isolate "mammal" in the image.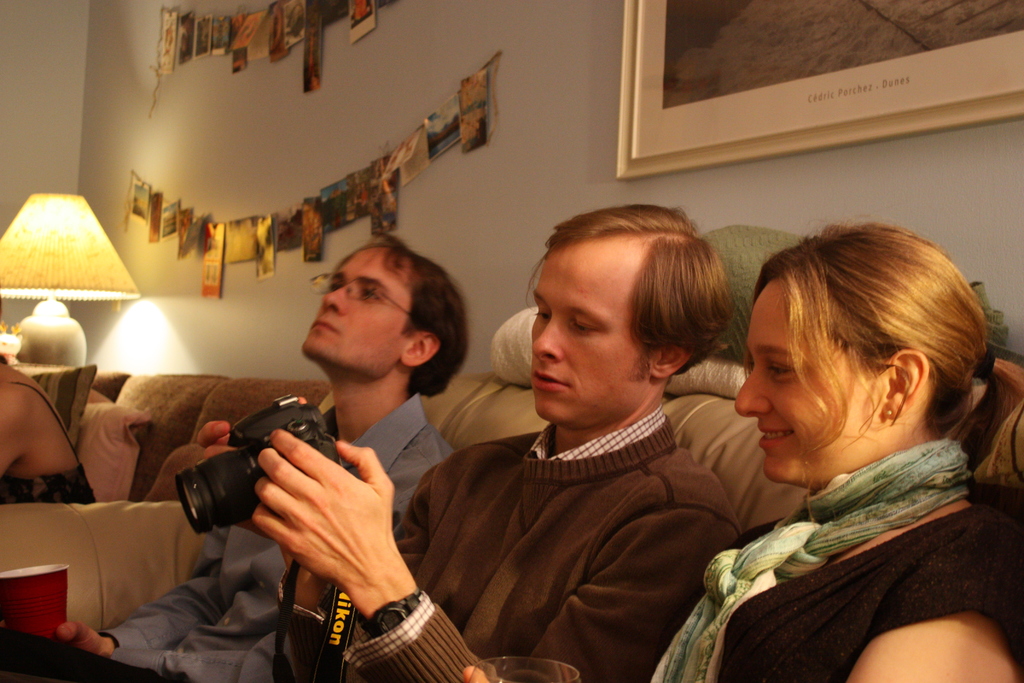
Isolated region: x1=0 y1=229 x2=472 y2=682.
